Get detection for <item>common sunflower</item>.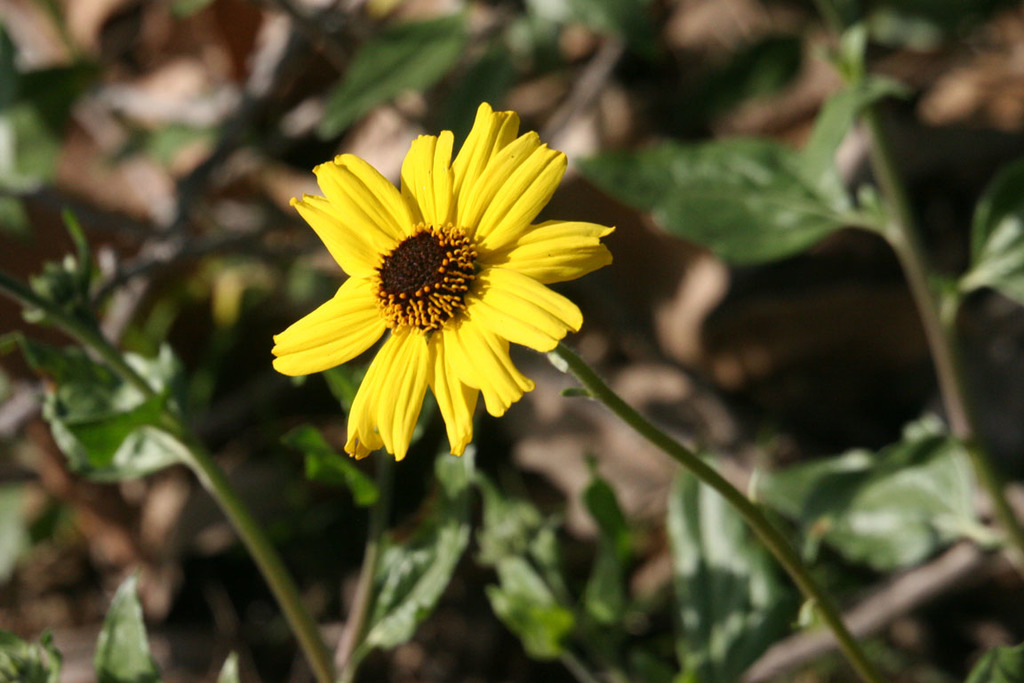
Detection: bbox=(267, 112, 611, 479).
